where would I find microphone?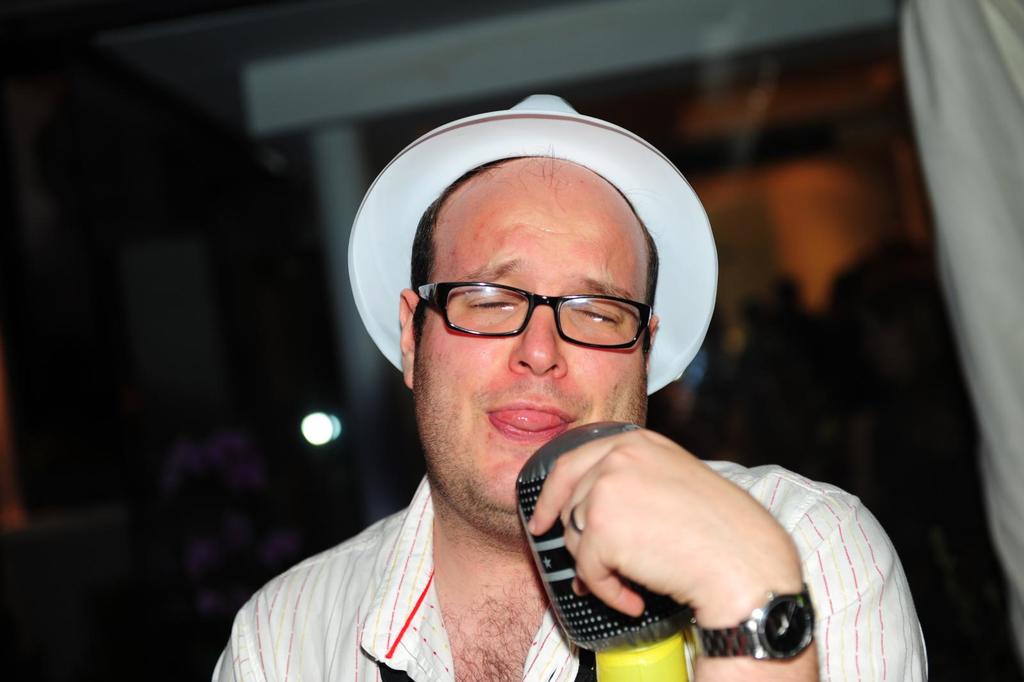
At x1=497 y1=422 x2=705 y2=681.
